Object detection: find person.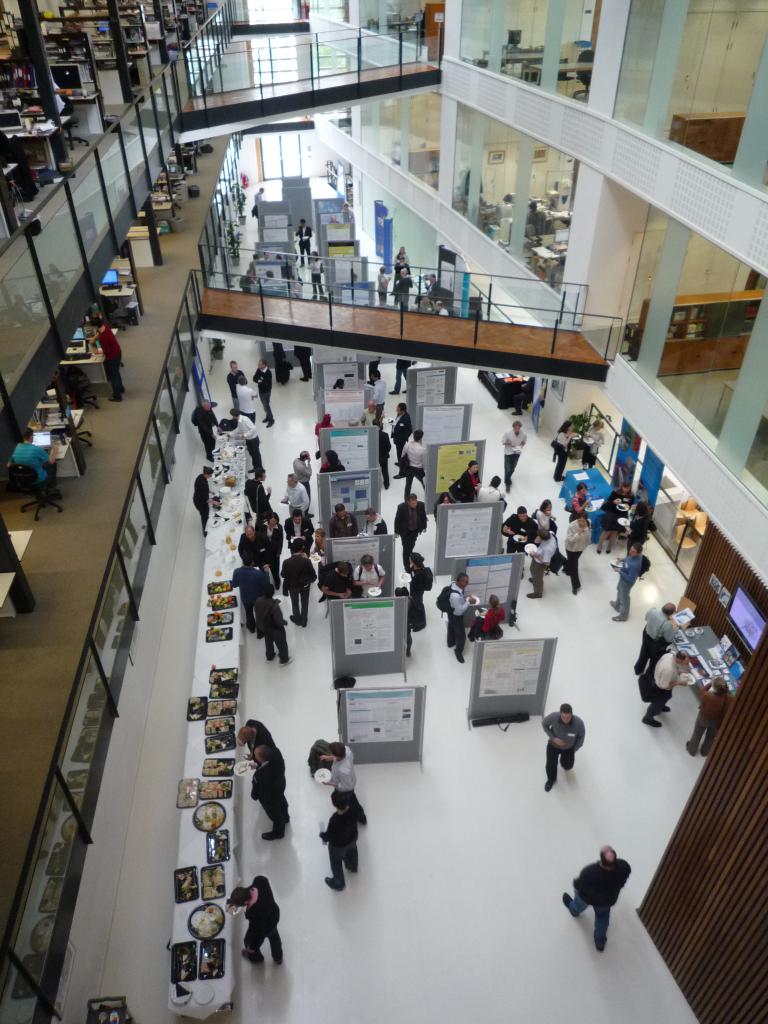
x1=401, y1=424, x2=432, y2=491.
